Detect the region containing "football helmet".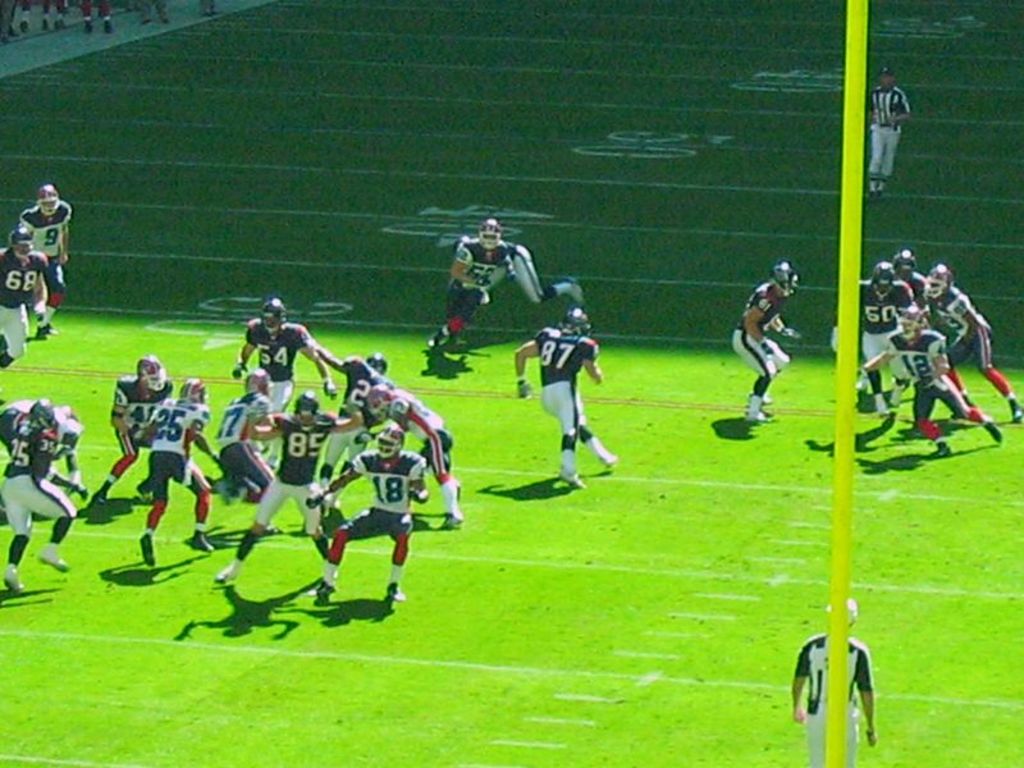
[x1=471, y1=214, x2=500, y2=264].
